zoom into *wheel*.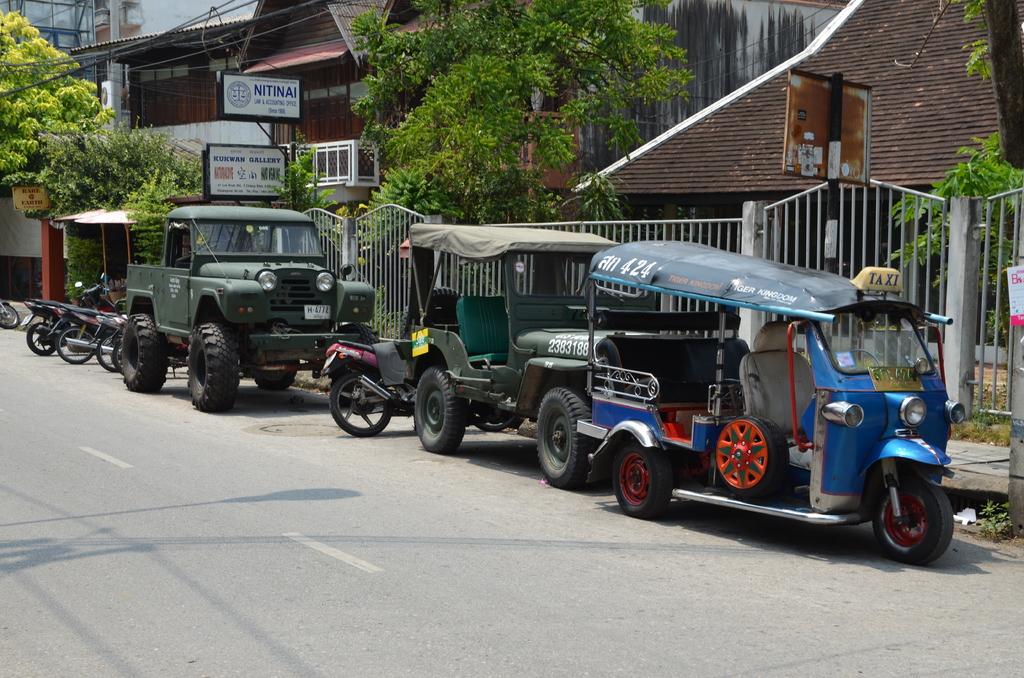
Zoom target: pyautogui.locateOnScreen(251, 359, 297, 392).
